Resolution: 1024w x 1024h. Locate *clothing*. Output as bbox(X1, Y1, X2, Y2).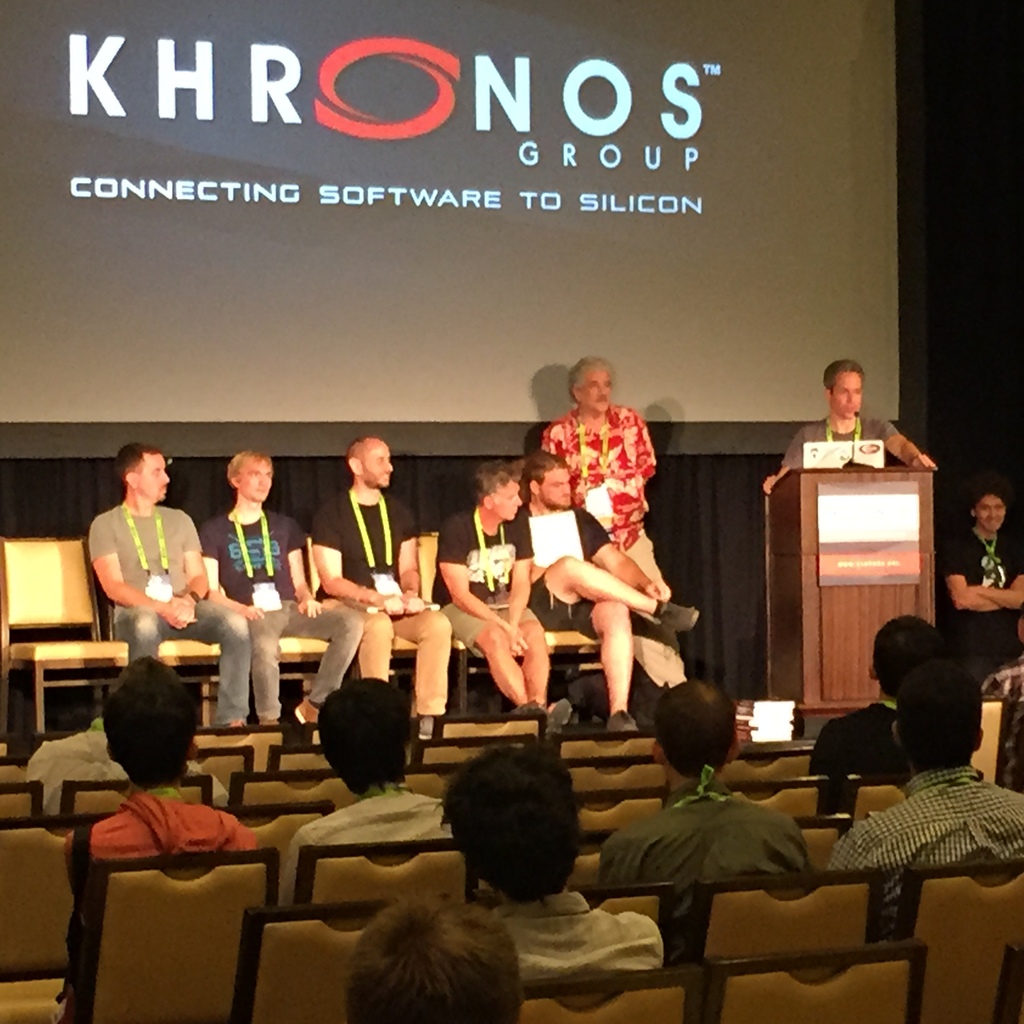
bbox(810, 703, 908, 830).
